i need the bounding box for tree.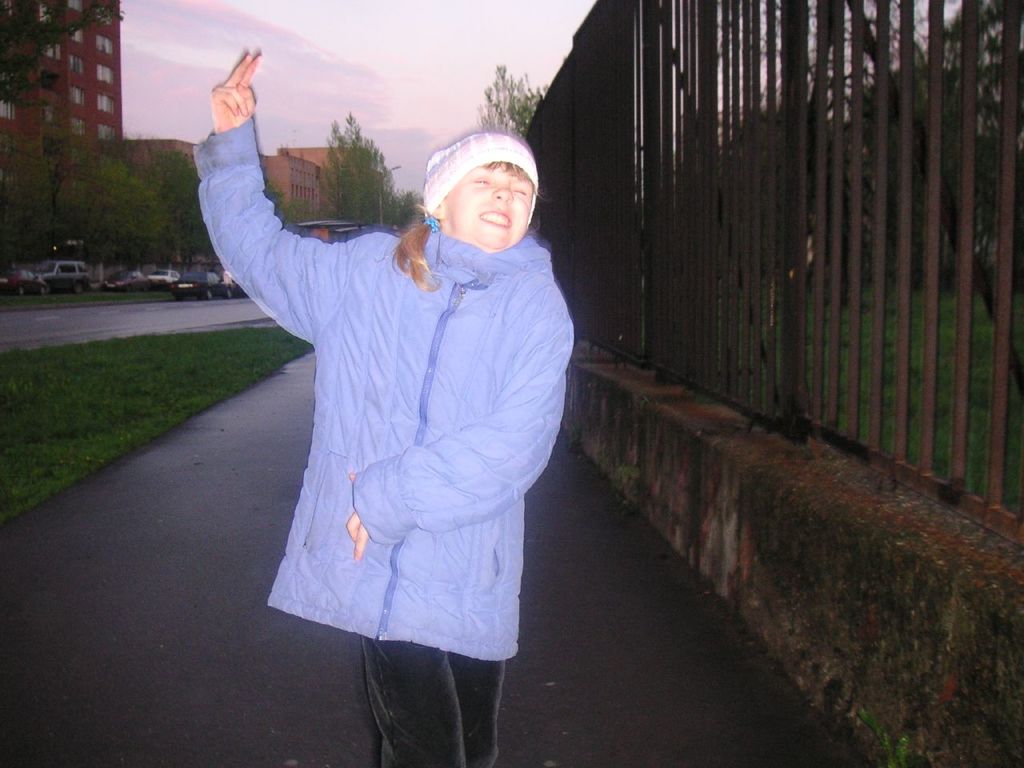
Here it is: l=366, t=193, r=424, b=230.
